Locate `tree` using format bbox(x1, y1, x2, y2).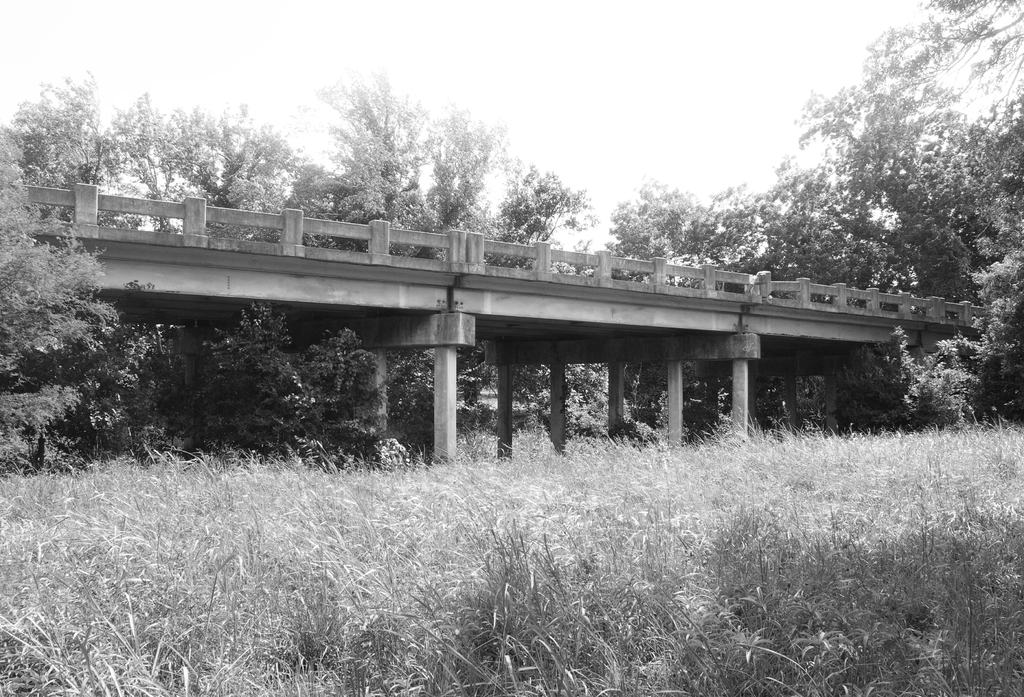
bbox(7, 163, 159, 475).
